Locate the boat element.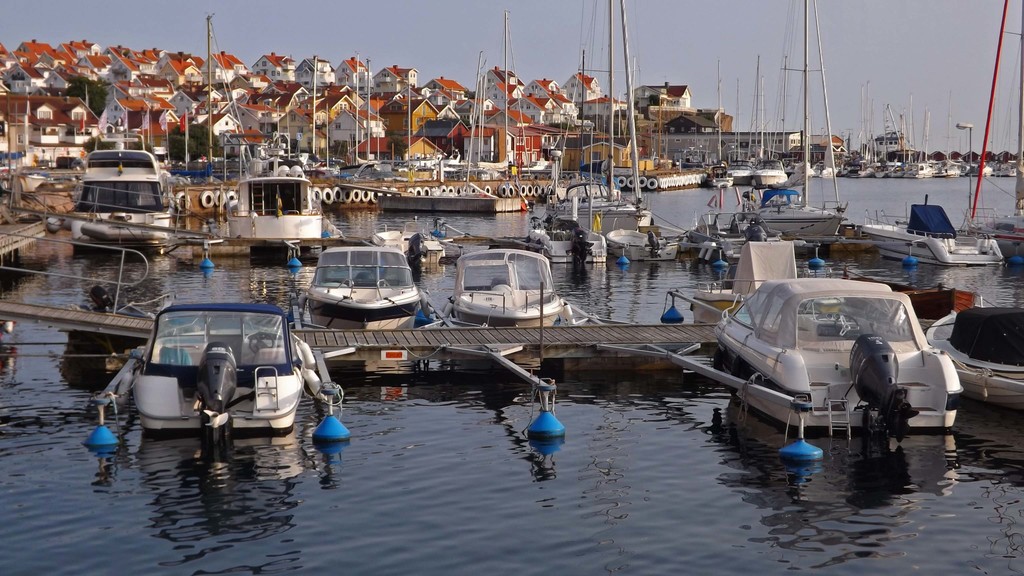
Element bbox: (x1=856, y1=197, x2=1005, y2=269).
